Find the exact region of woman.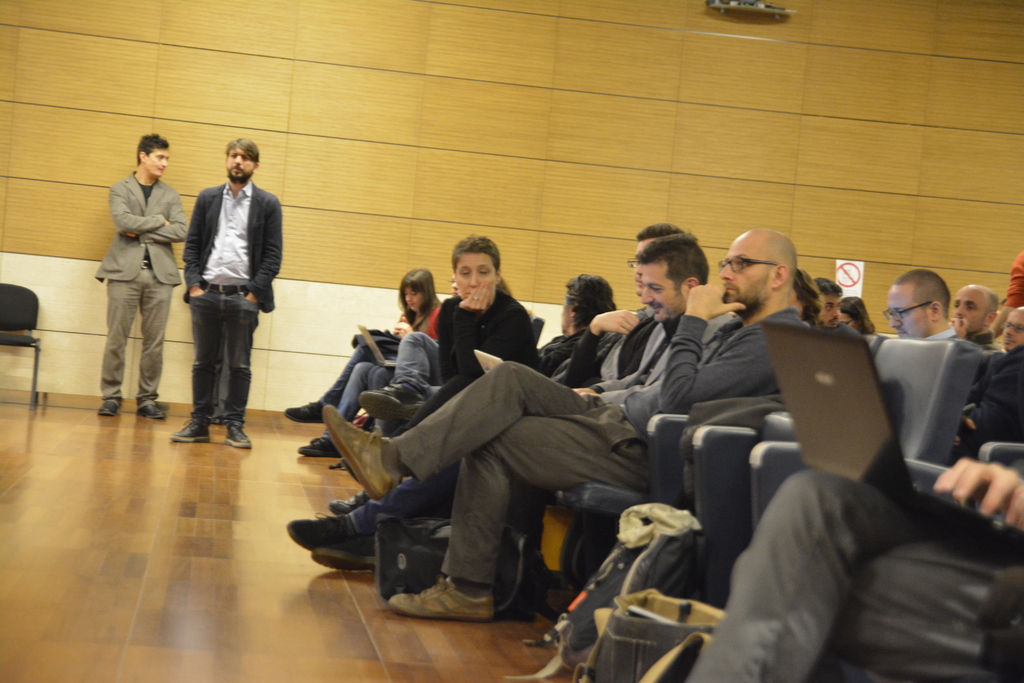
Exact region: (285, 272, 435, 420).
